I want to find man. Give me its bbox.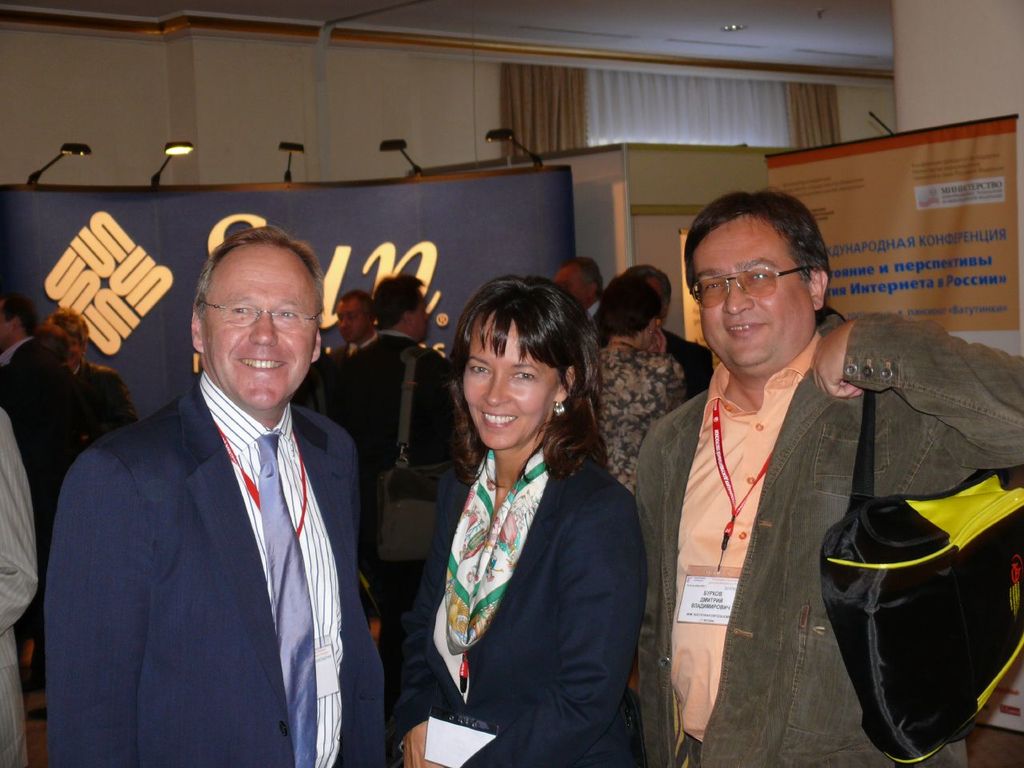
locate(550, 254, 607, 319).
